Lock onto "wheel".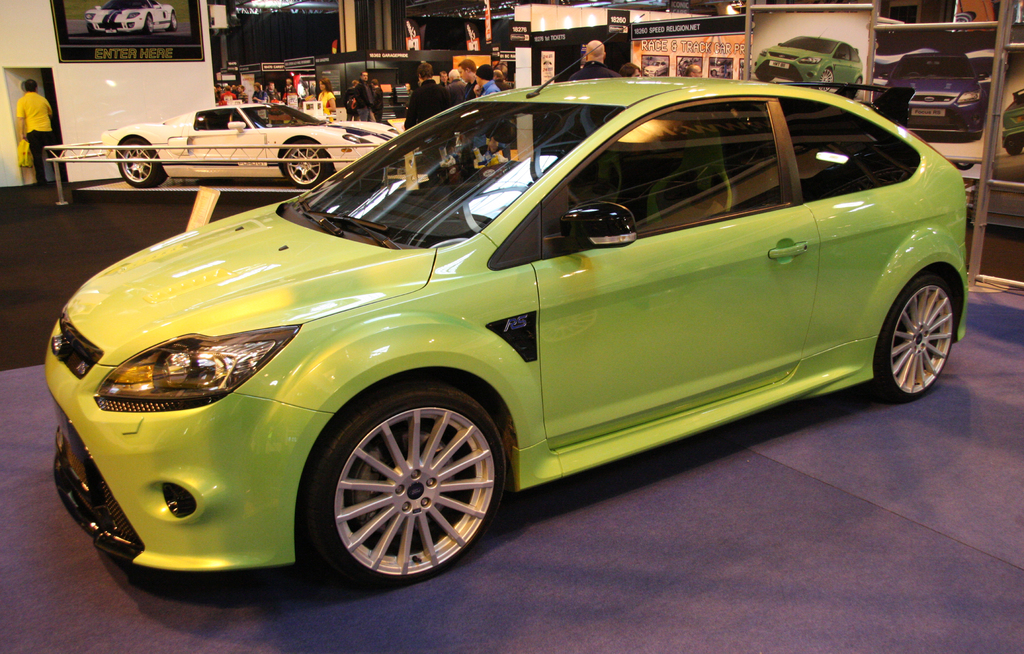
Locked: (874, 276, 959, 400).
